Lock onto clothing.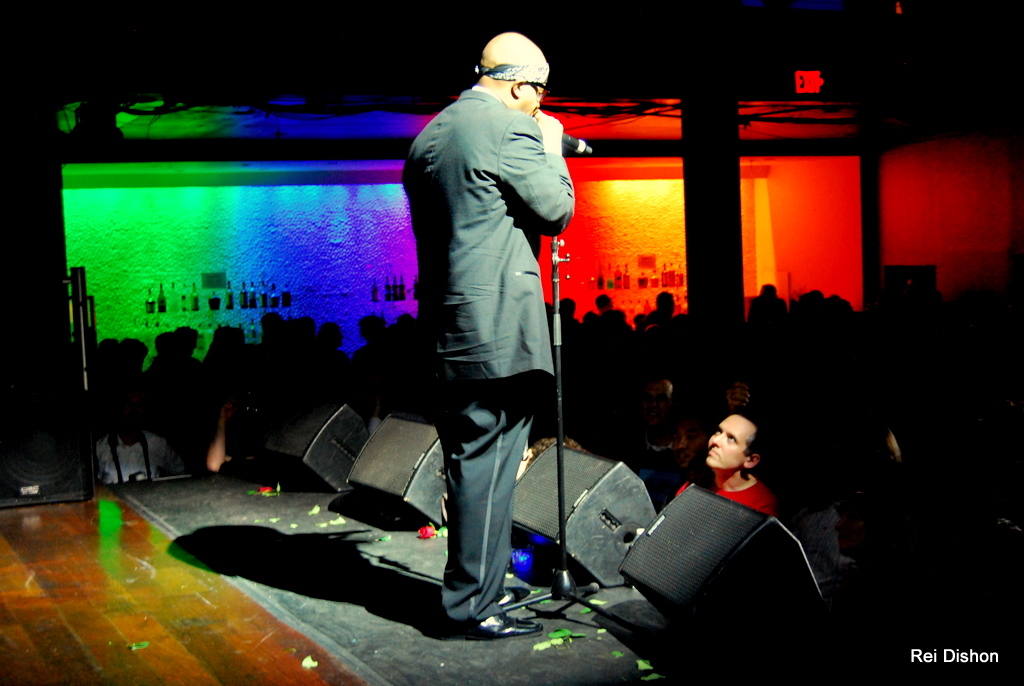
Locked: region(379, 26, 582, 586).
